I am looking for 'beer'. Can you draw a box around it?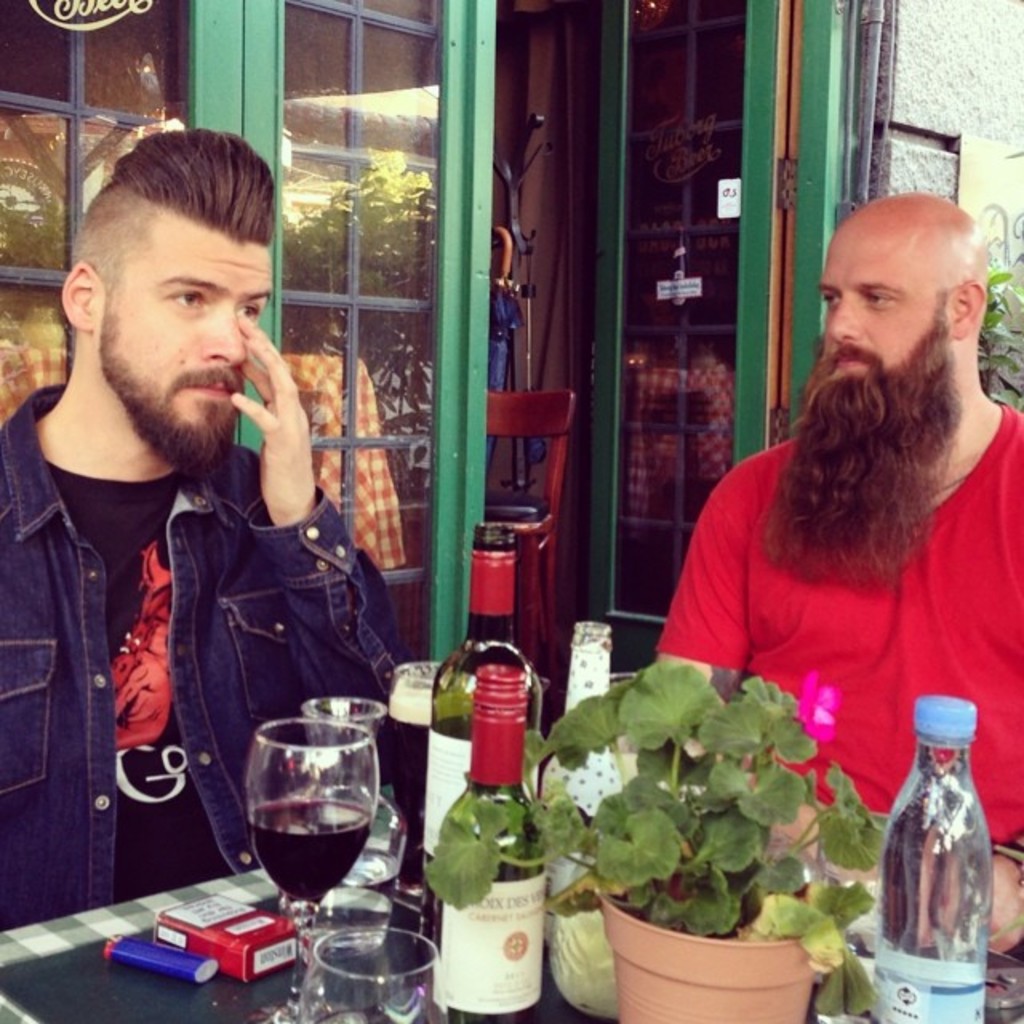
Sure, the bounding box is region(253, 789, 368, 910).
